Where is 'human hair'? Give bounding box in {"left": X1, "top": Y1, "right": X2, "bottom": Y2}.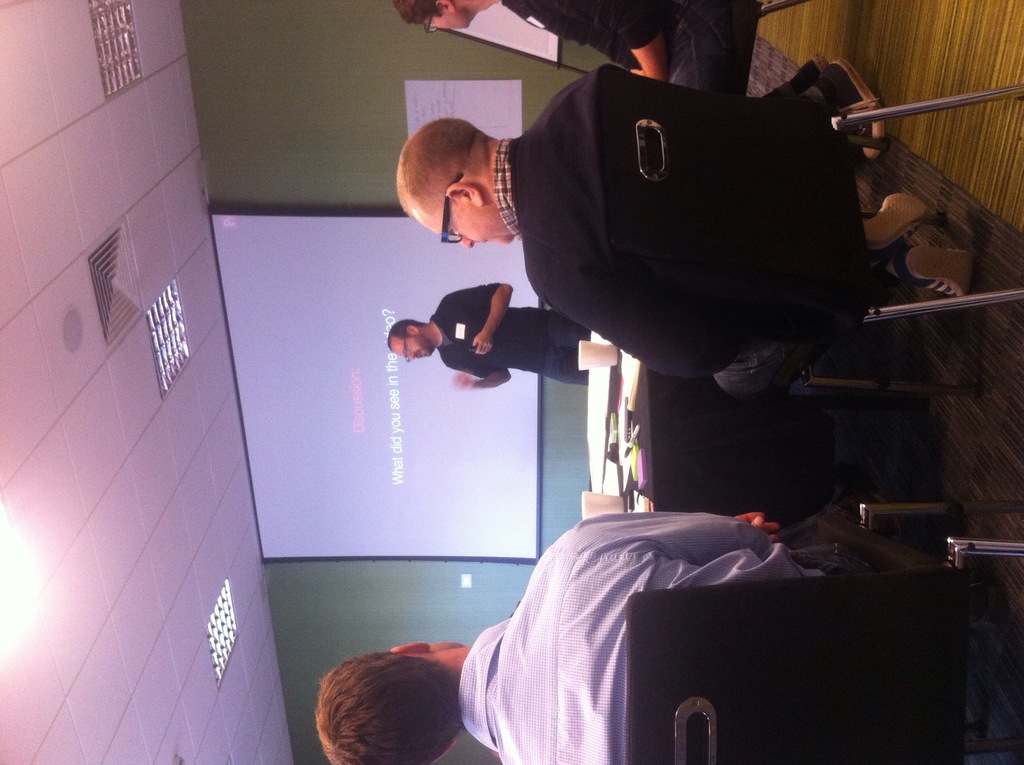
{"left": 391, "top": 0, "right": 444, "bottom": 25}.
